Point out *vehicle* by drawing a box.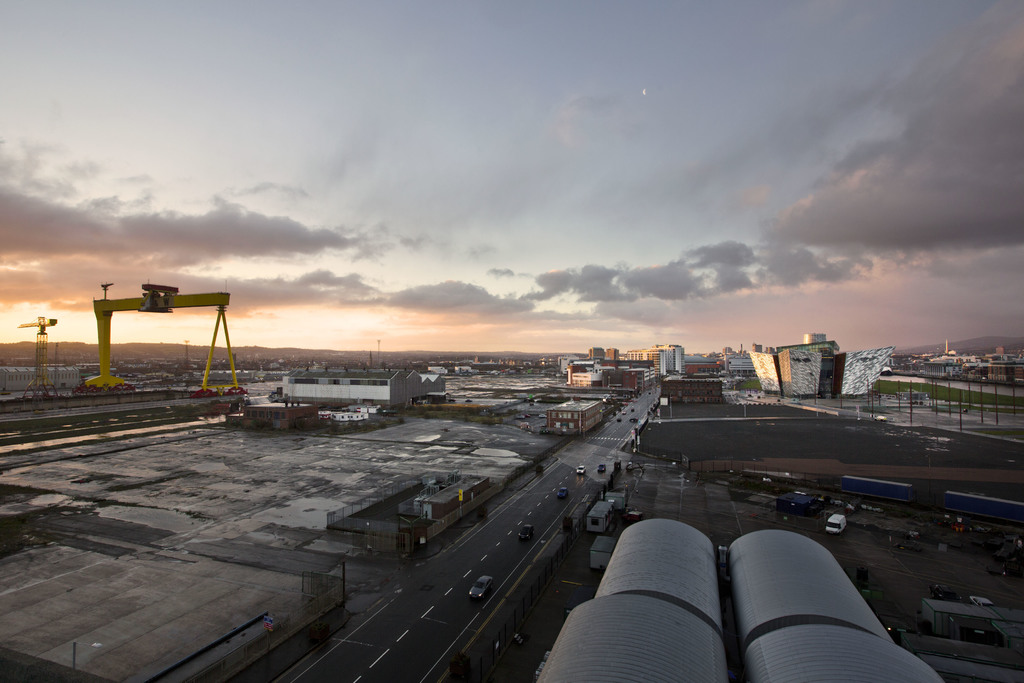
<bbox>963, 593, 989, 607</bbox>.
